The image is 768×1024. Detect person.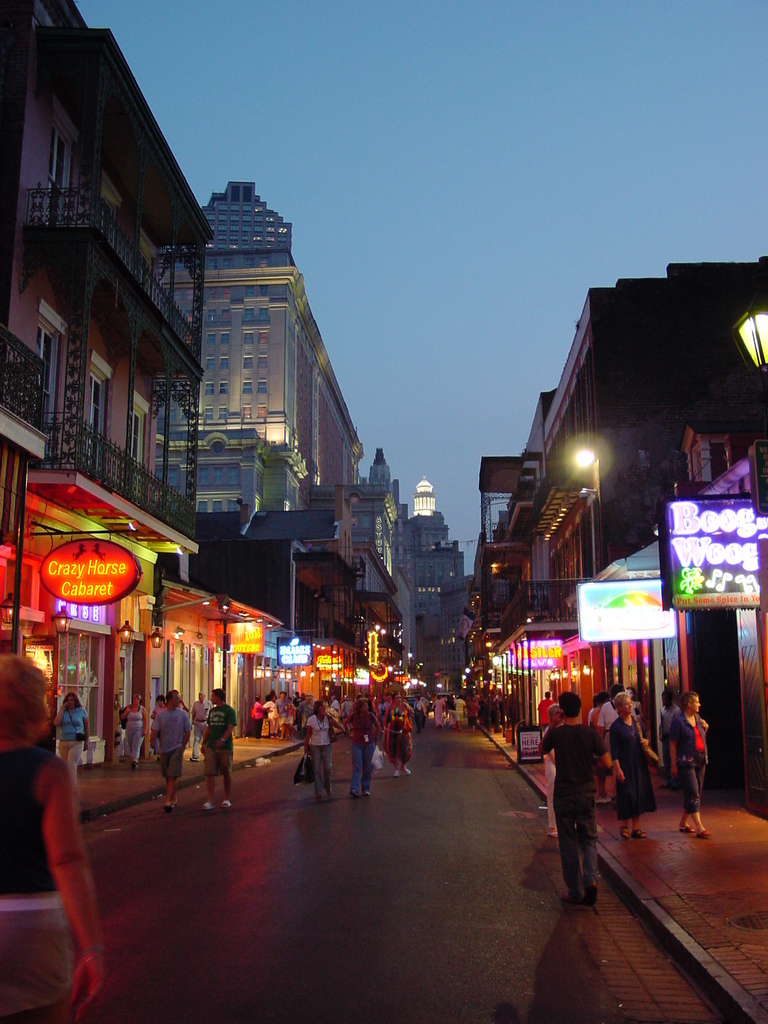
Detection: (248, 692, 269, 738).
